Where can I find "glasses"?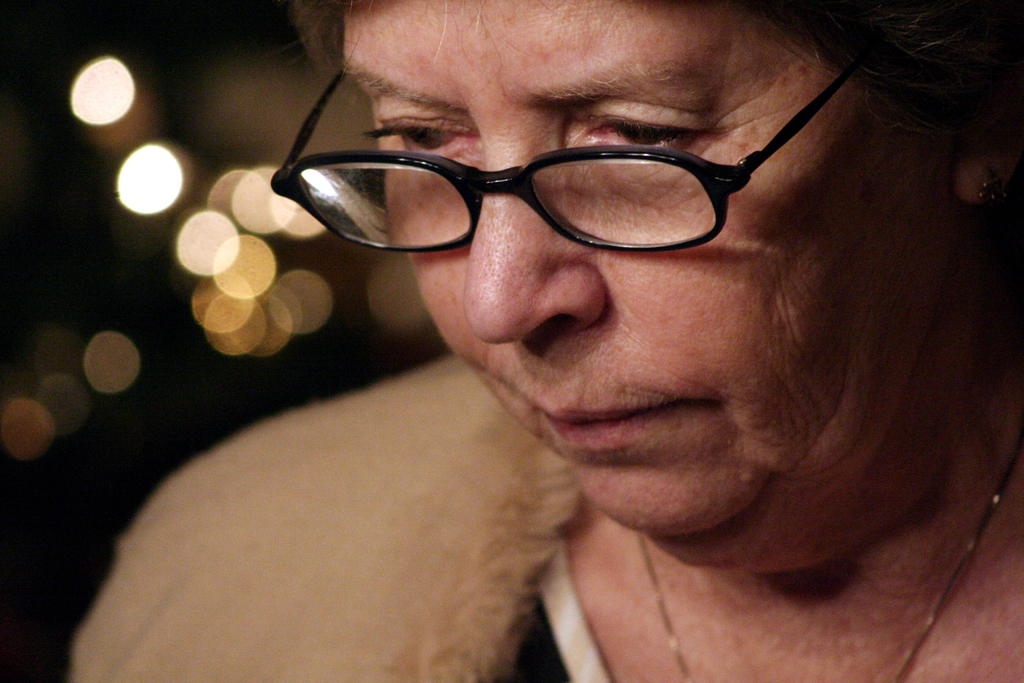
You can find it at BBox(253, 12, 908, 260).
